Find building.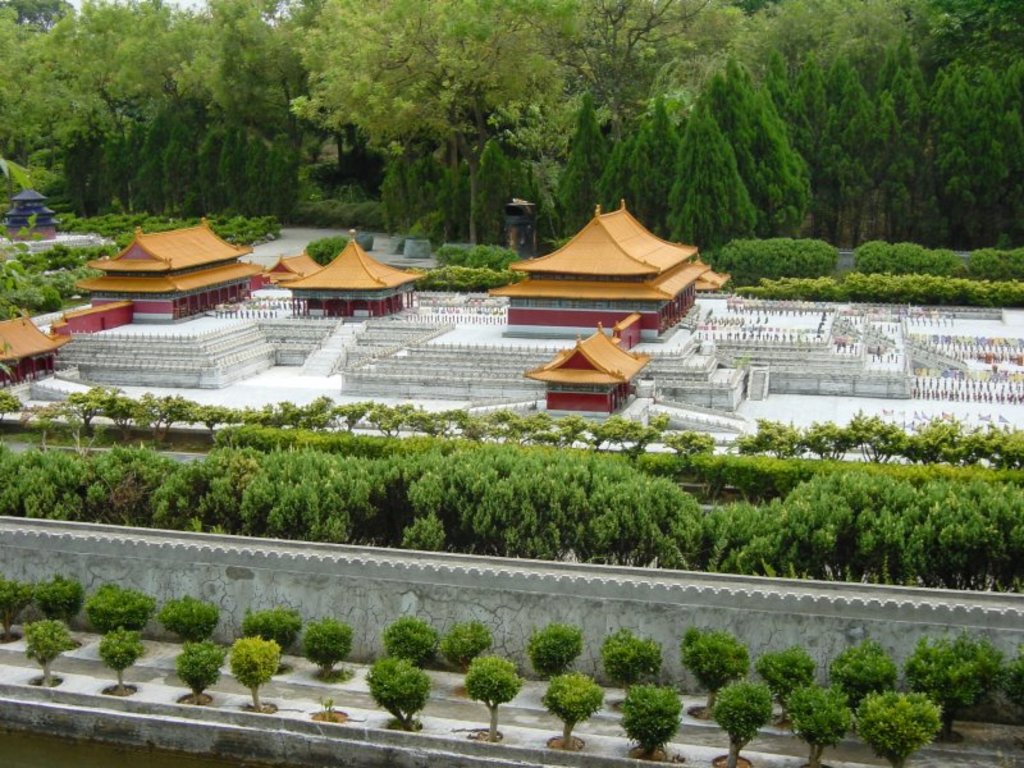
489, 196, 708, 351.
